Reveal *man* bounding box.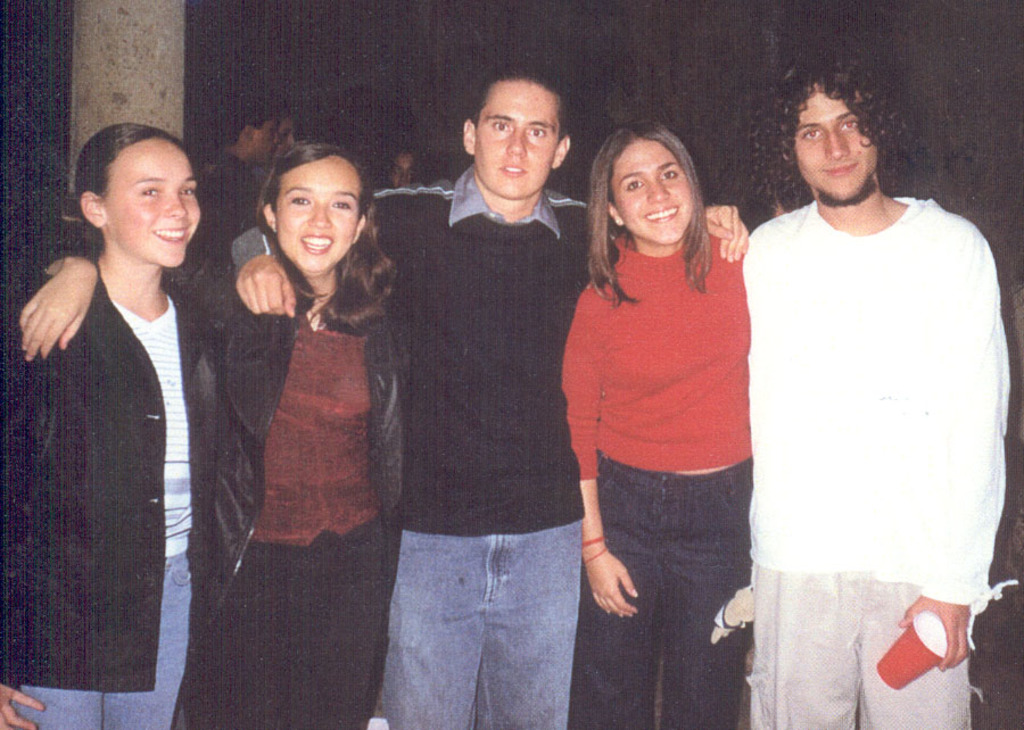
Revealed: [225,67,748,729].
